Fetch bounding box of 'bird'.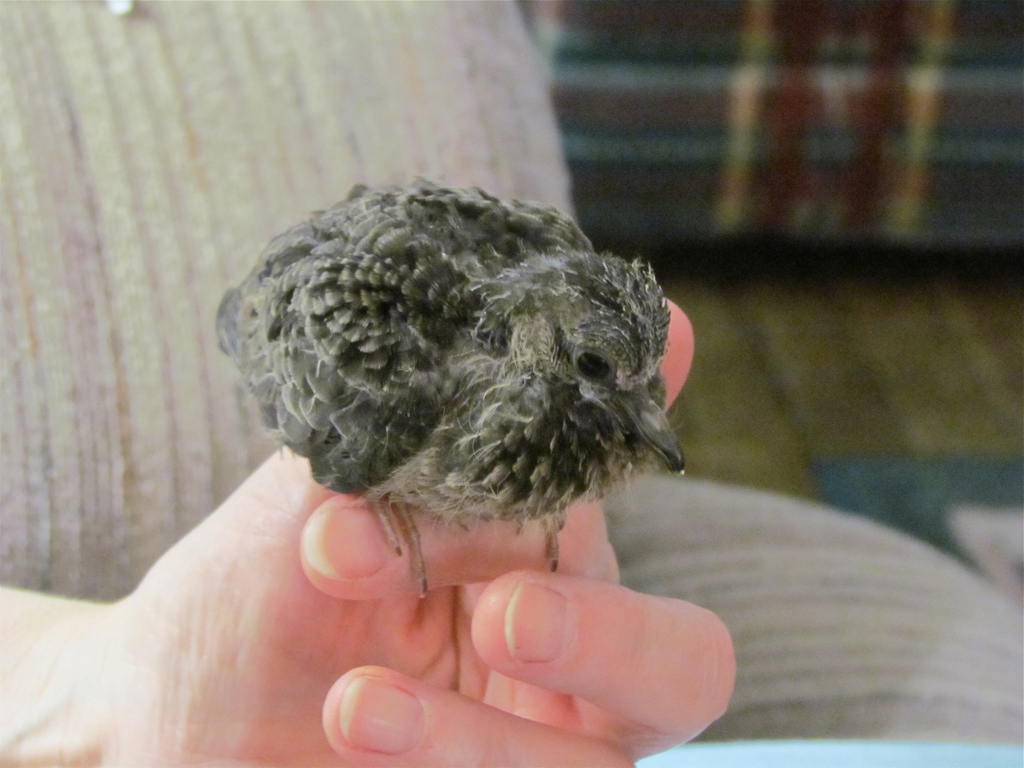
Bbox: box(212, 202, 676, 581).
